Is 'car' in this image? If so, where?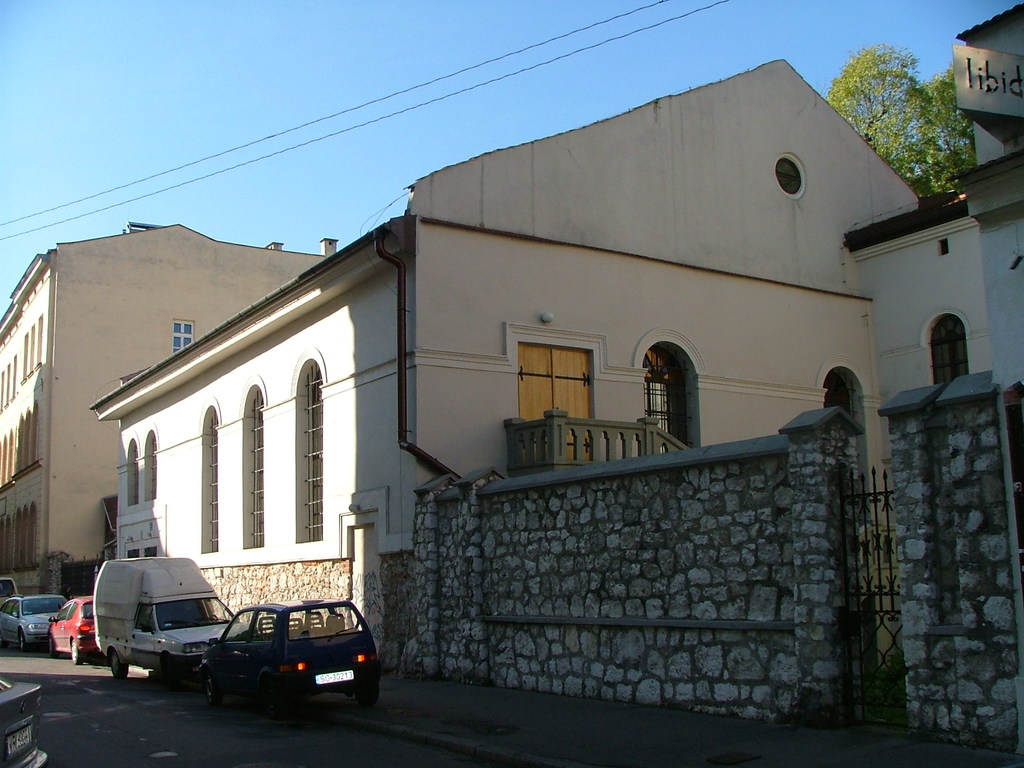
Yes, at bbox(0, 673, 49, 767).
